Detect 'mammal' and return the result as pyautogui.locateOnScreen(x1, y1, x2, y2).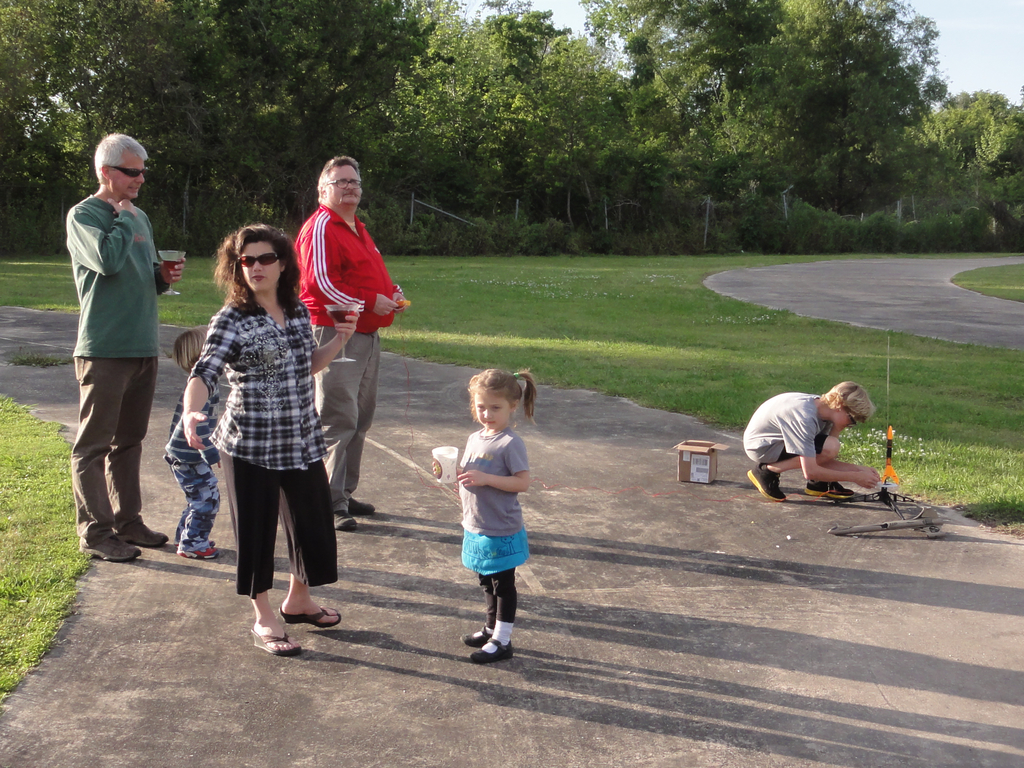
pyautogui.locateOnScreen(68, 129, 185, 565).
